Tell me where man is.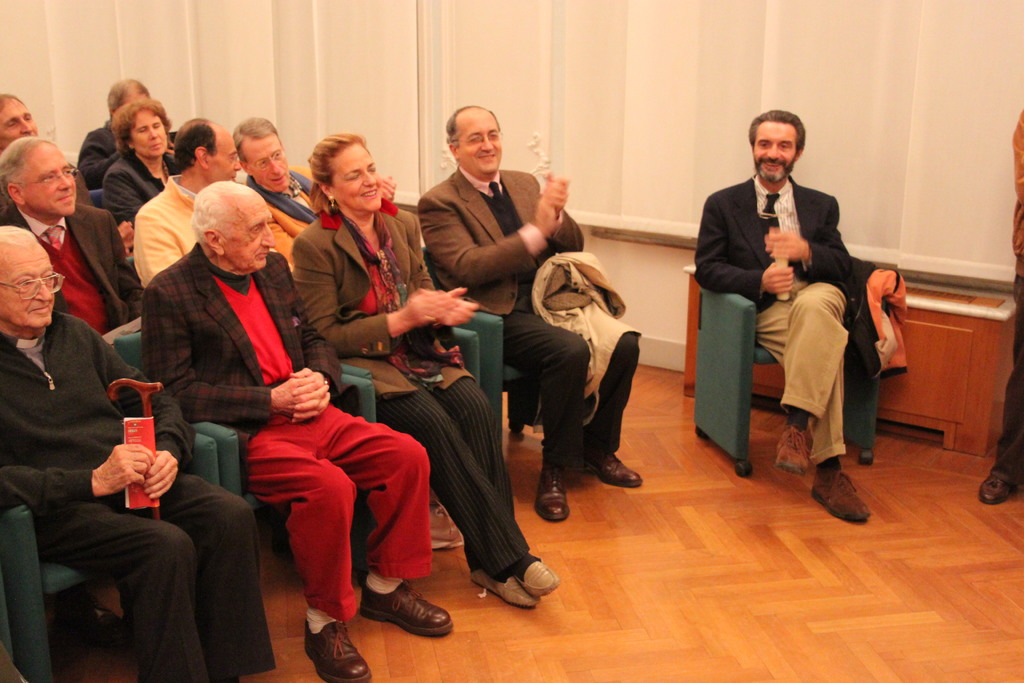
man is at 0/91/95/217.
